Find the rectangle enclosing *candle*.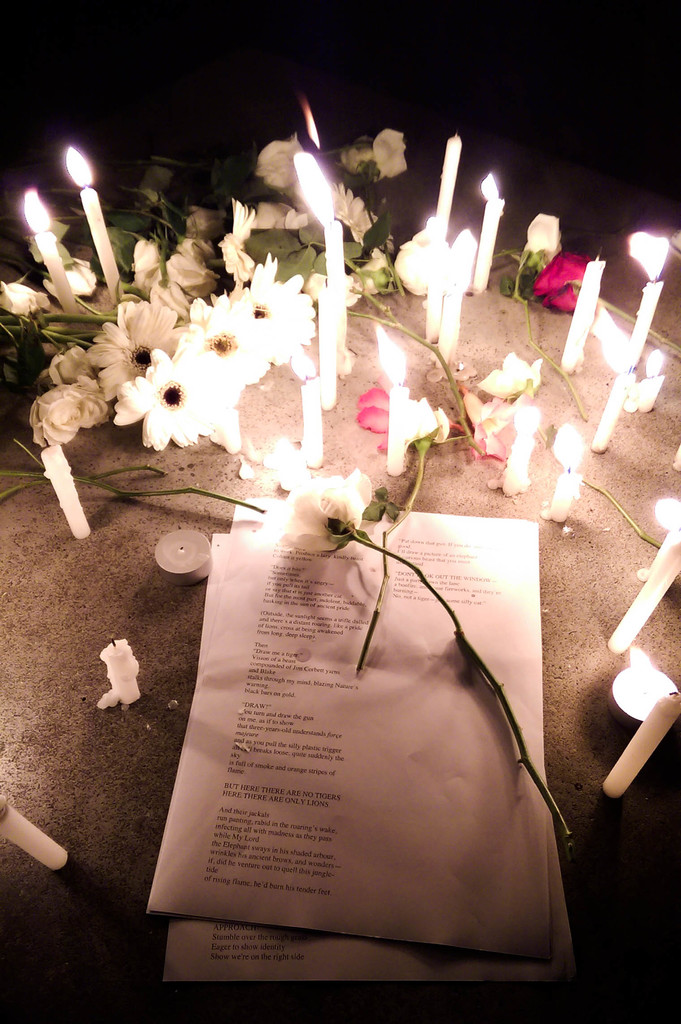
609:538:680:653.
